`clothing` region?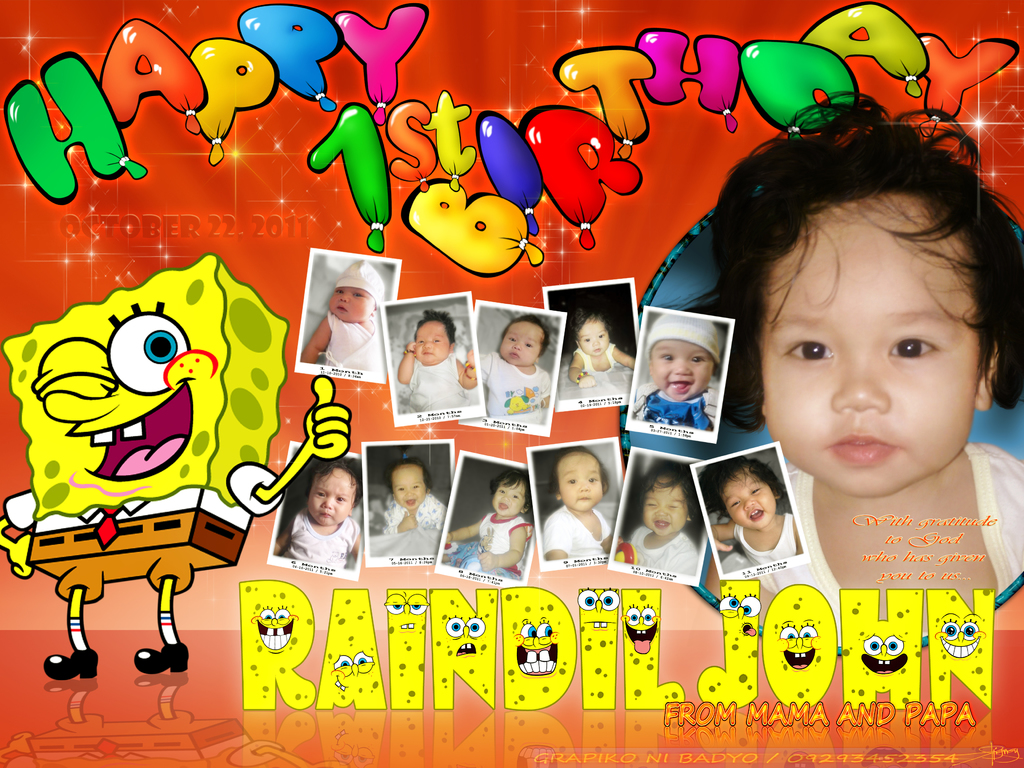
<box>626,520,700,577</box>
